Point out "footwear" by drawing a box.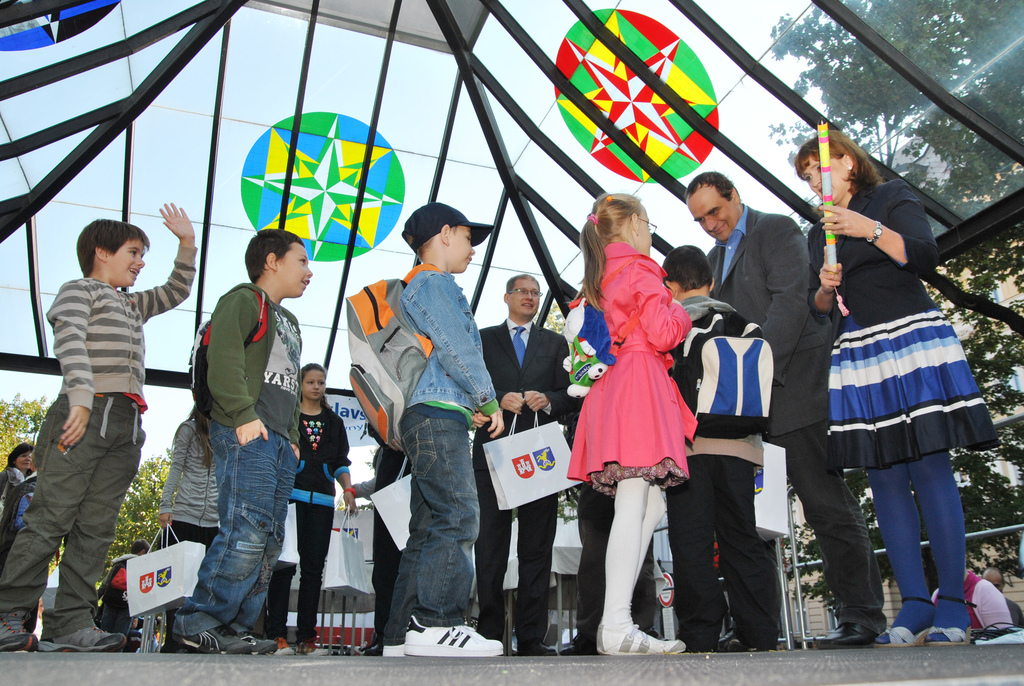
select_region(879, 595, 931, 645).
